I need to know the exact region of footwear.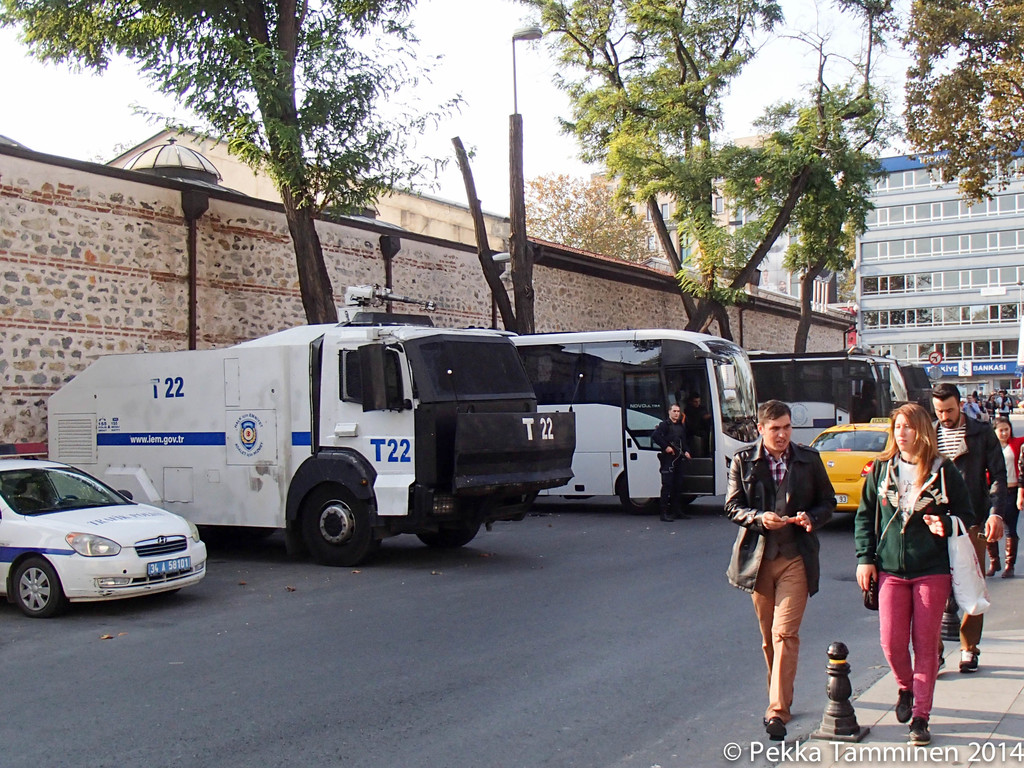
Region: region(895, 689, 913, 726).
